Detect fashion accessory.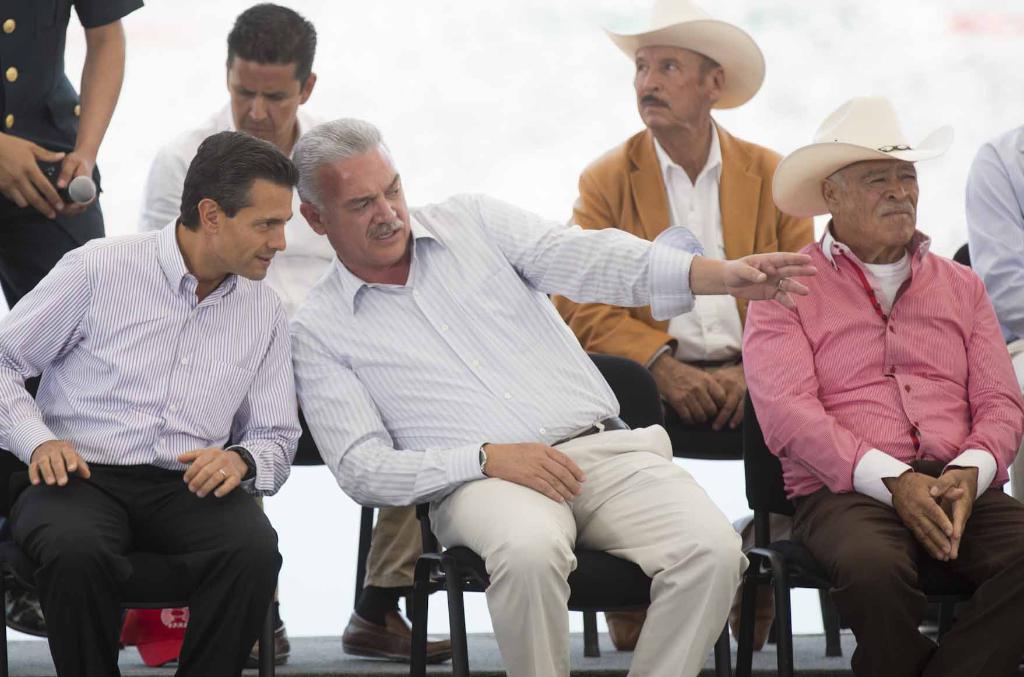
Detected at BBox(243, 625, 288, 671).
